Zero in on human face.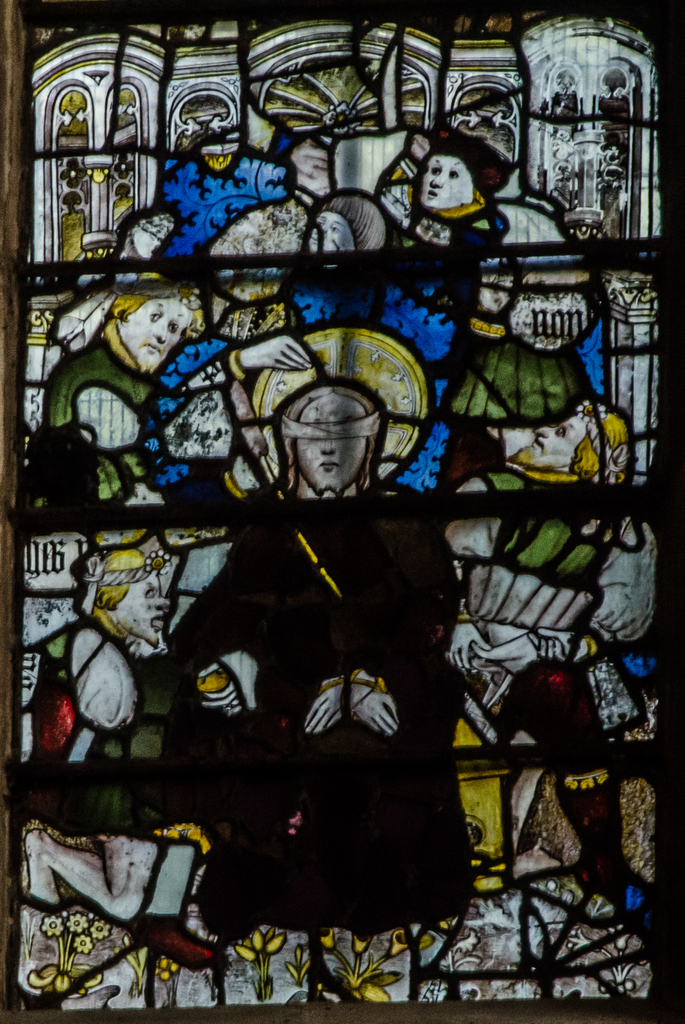
Zeroed in: x1=111, y1=569, x2=170, y2=646.
